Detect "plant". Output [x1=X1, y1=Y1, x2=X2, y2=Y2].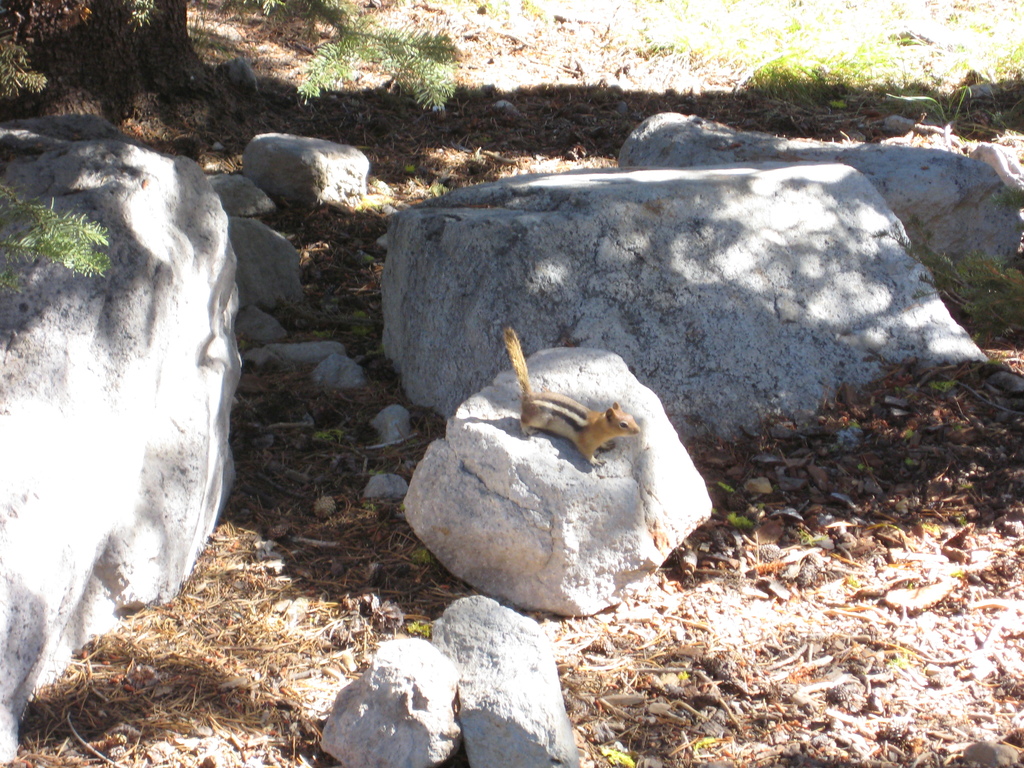
[x1=310, y1=323, x2=340, y2=343].
